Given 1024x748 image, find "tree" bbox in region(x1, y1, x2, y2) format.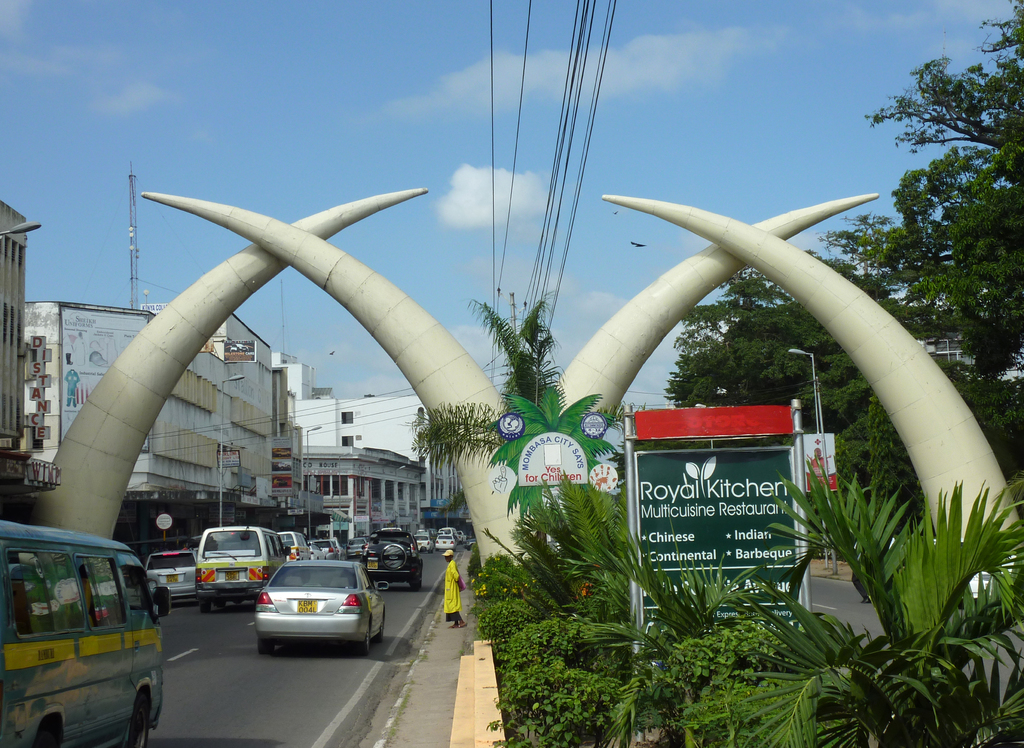
region(115, 51, 998, 683).
